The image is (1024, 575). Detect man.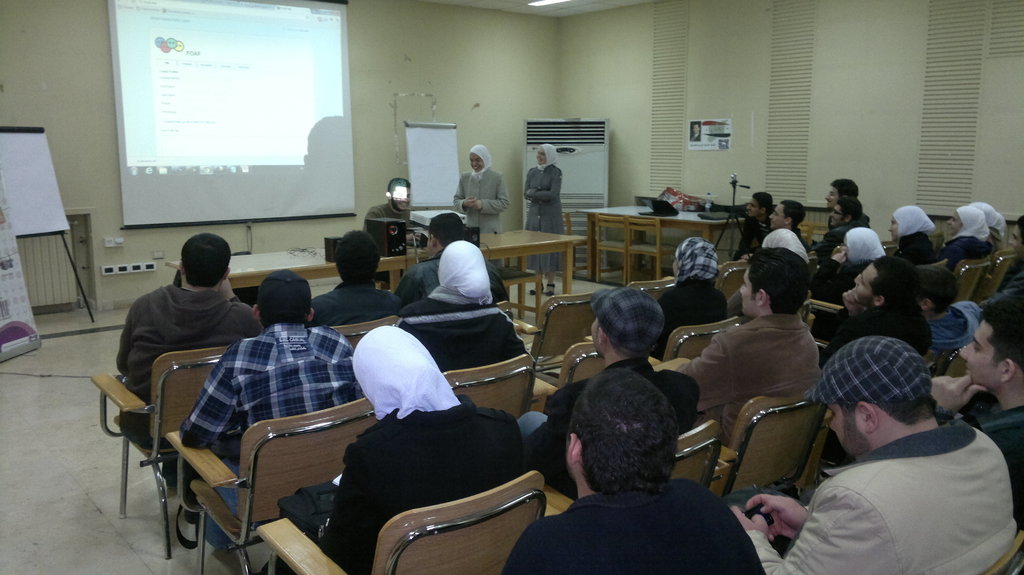
Detection: box=[308, 244, 408, 322].
